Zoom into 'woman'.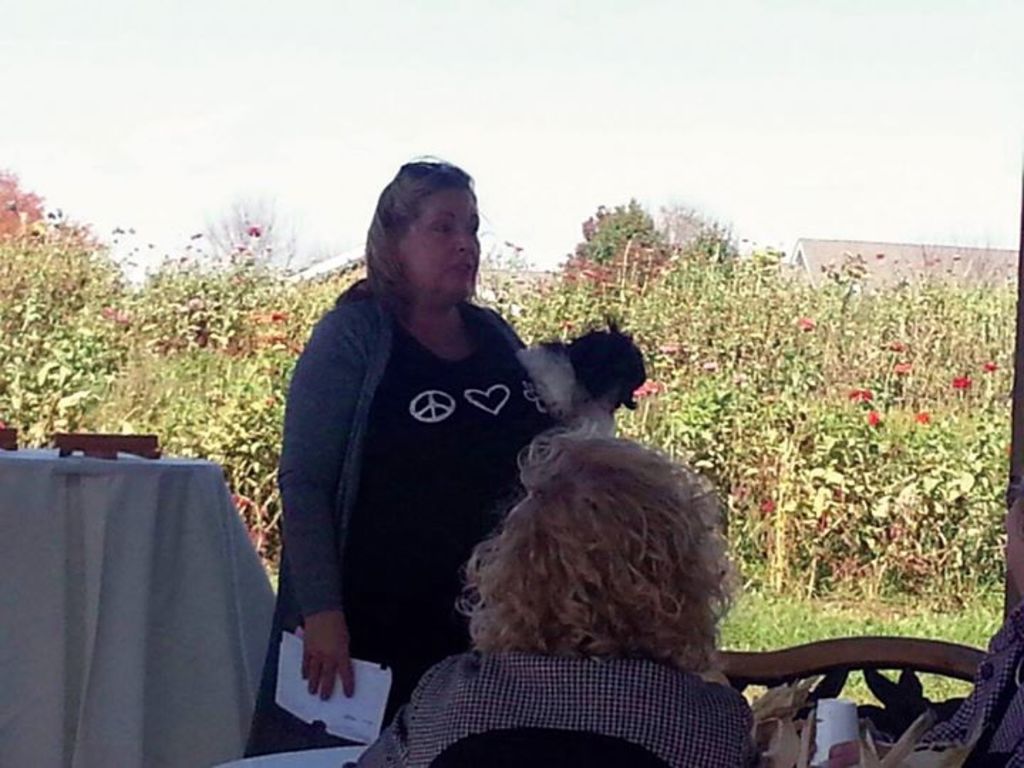
Zoom target: BBox(353, 414, 758, 767).
